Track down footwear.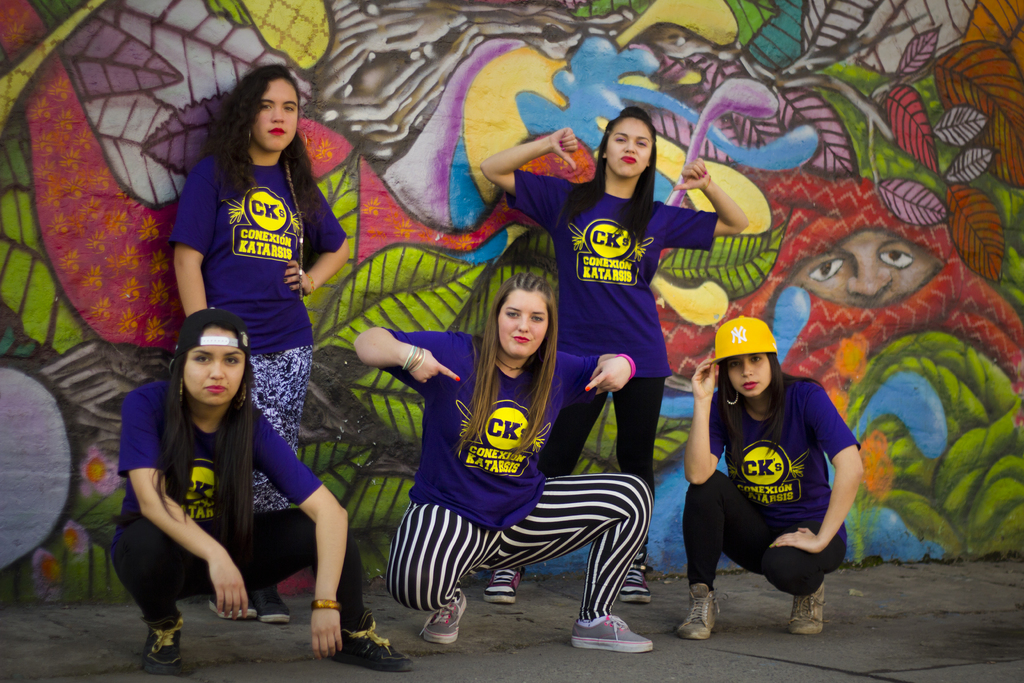
Tracked to (left=671, top=580, right=726, bottom=643).
